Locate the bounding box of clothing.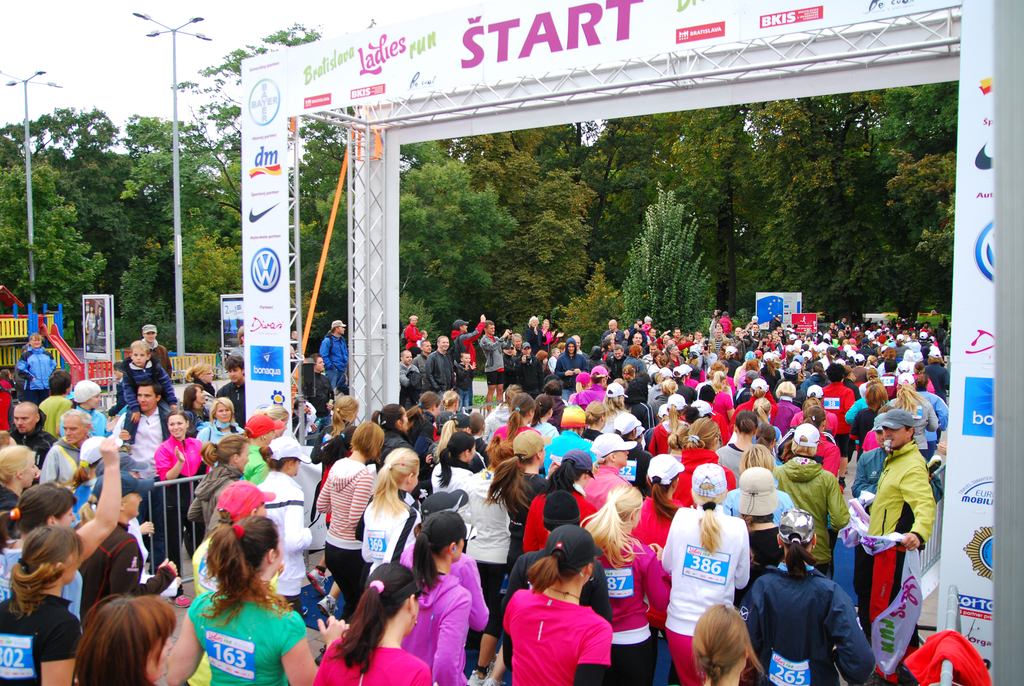
Bounding box: BBox(587, 531, 672, 676).
